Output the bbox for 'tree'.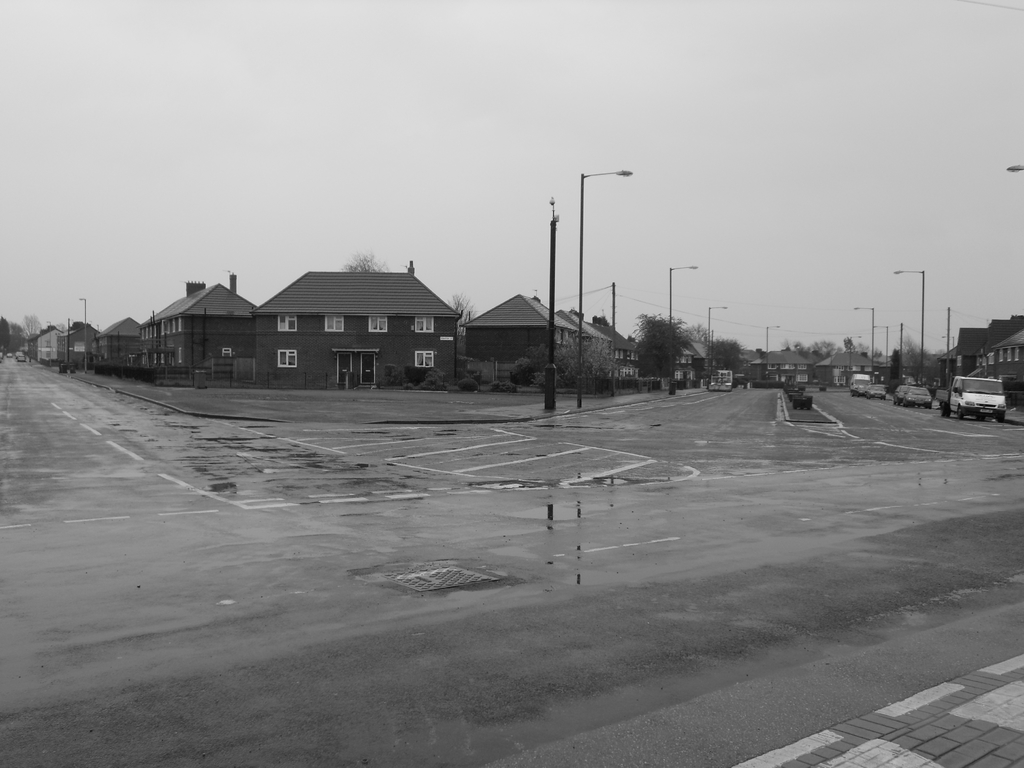
[left=806, top=337, right=845, bottom=365].
